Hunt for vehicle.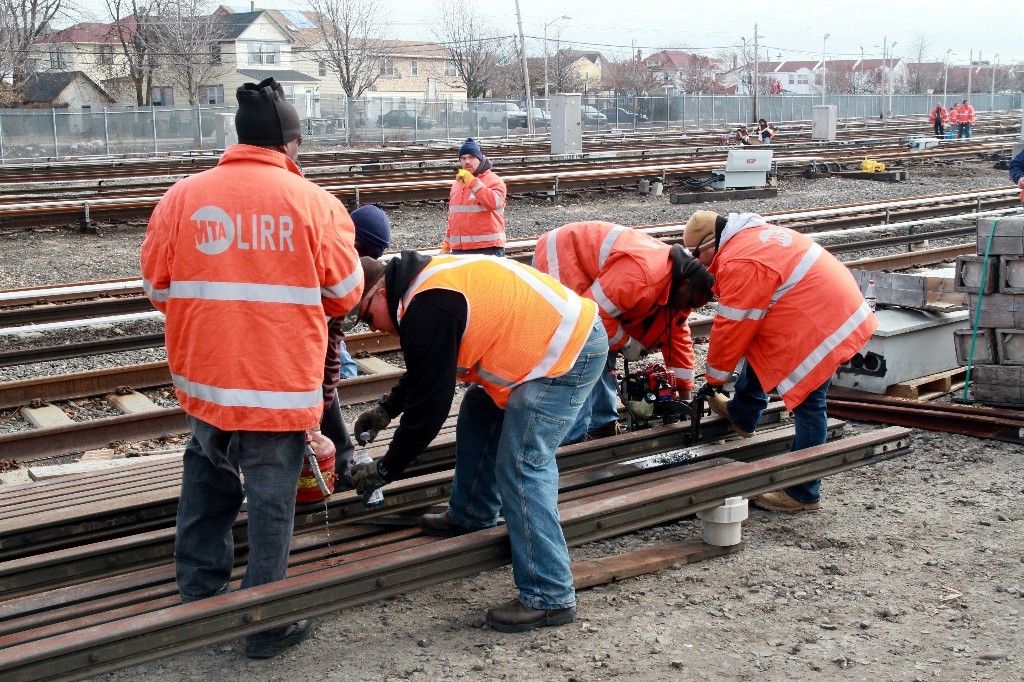
Hunted down at bbox=[376, 104, 440, 130].
